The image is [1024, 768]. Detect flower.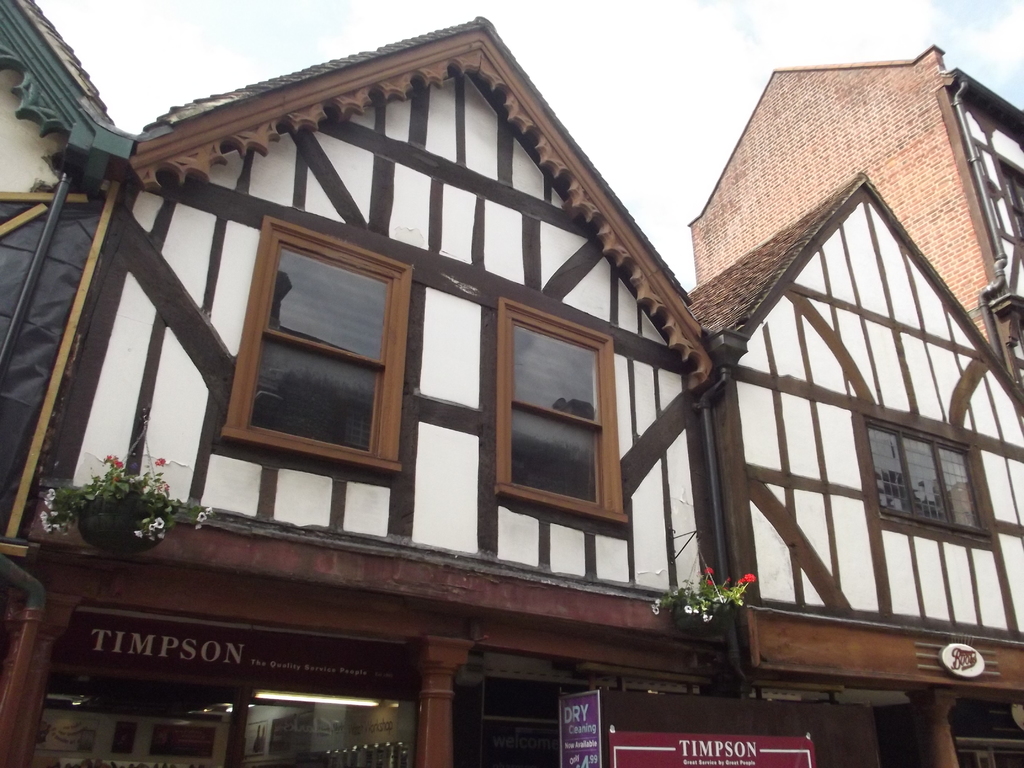
Detection: BBox(133, 527, 145, 540).
